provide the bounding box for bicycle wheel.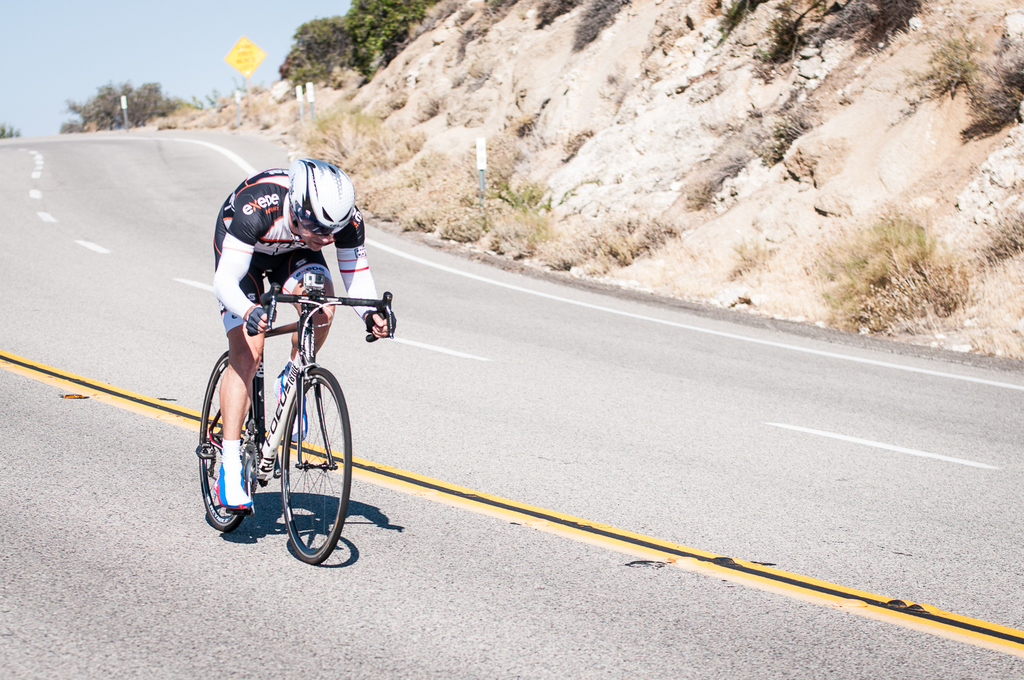
270,362,355,565.
